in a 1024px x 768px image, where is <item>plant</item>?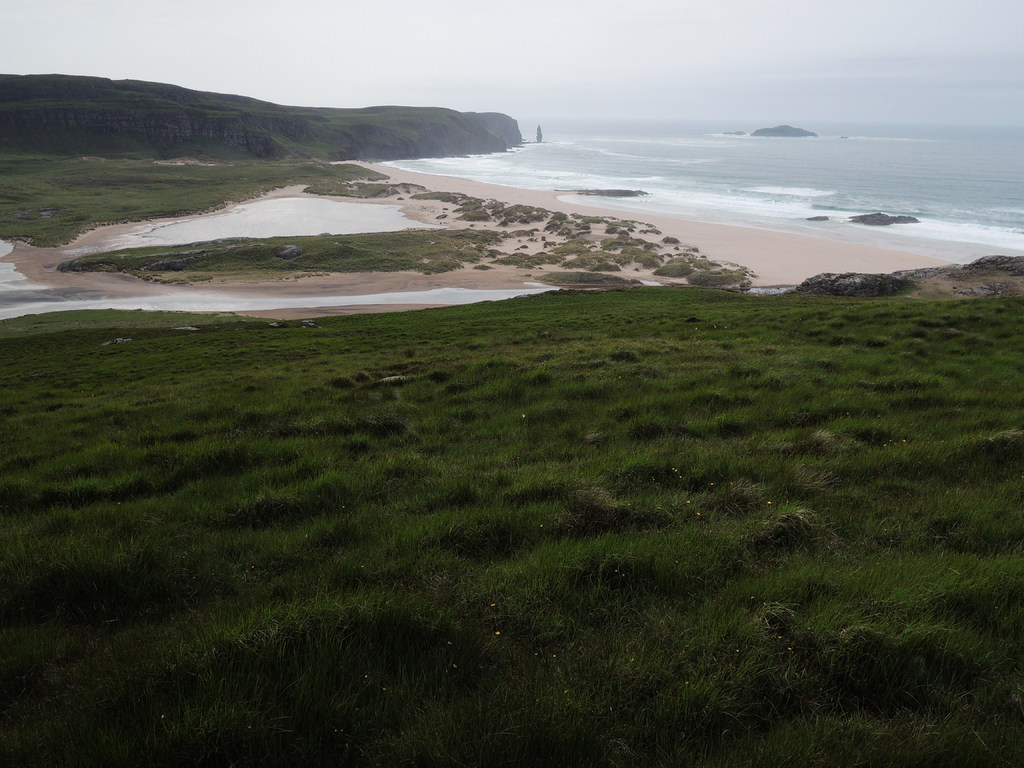
Rect(491, 200, 532, 218).
